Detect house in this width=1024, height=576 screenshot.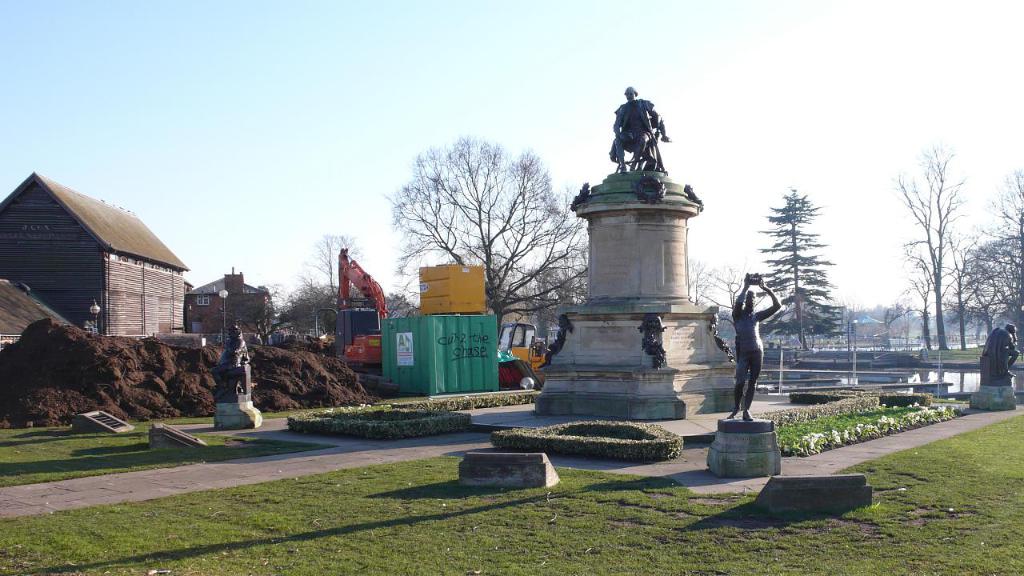
Detection: crop(182, 259, 278, 351).
